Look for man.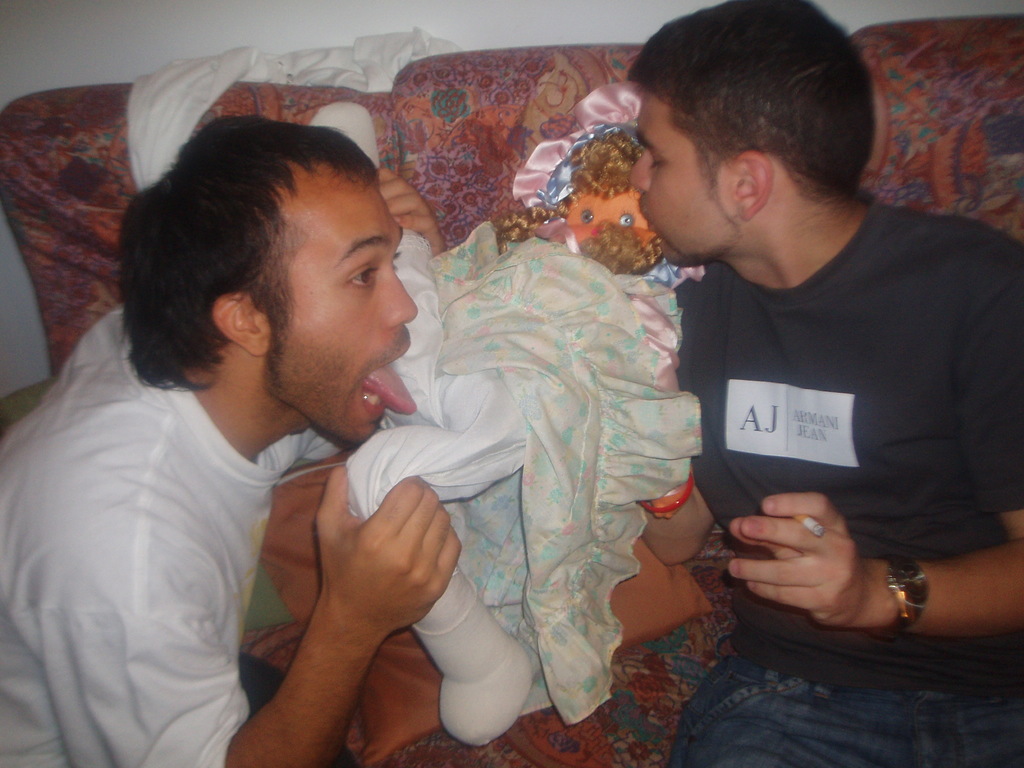
Found: bbox=(0, 115, 461, 767).
